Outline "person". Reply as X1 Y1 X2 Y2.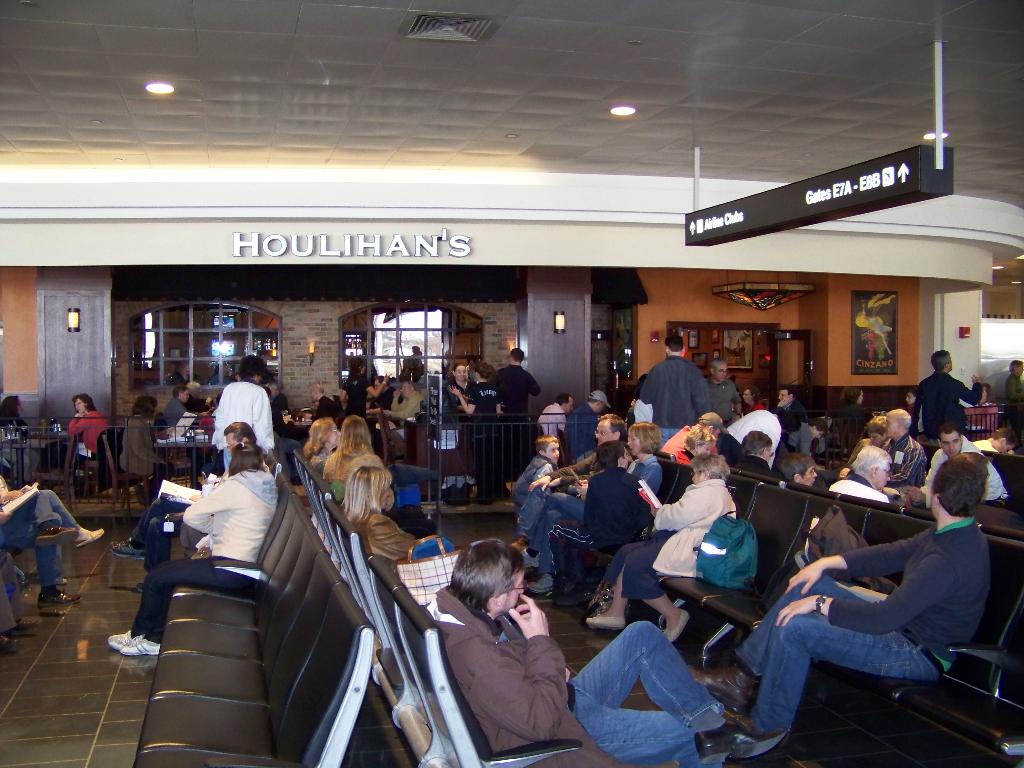
507 416 628 497.
